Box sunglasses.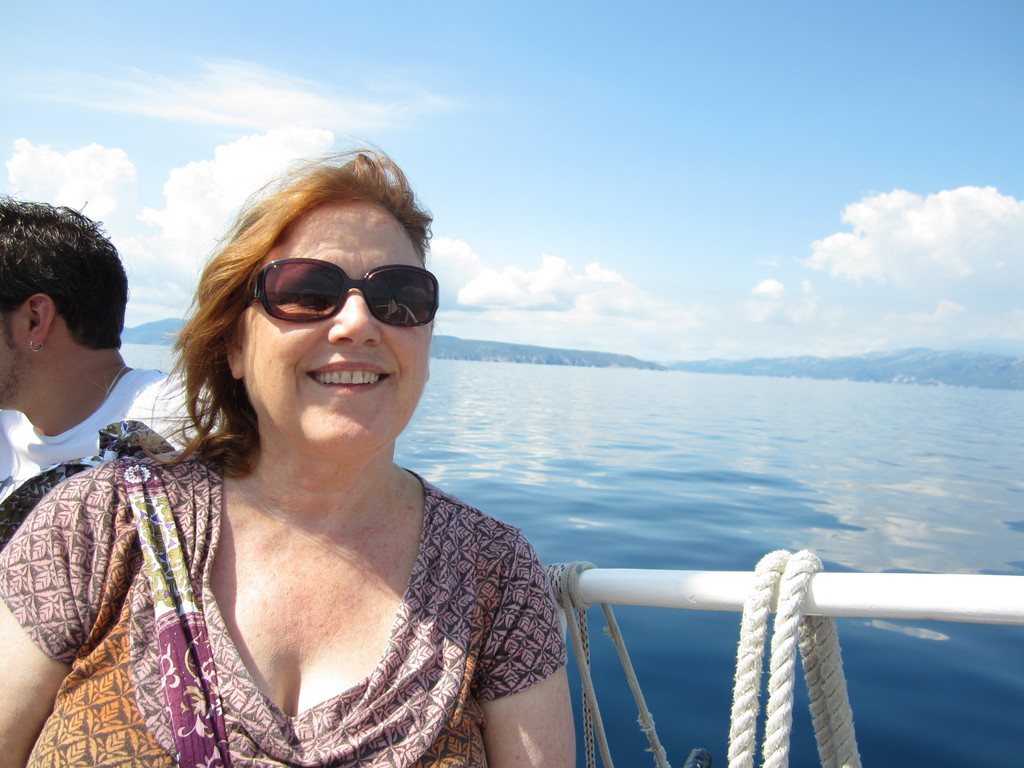
250/254/438/330.
